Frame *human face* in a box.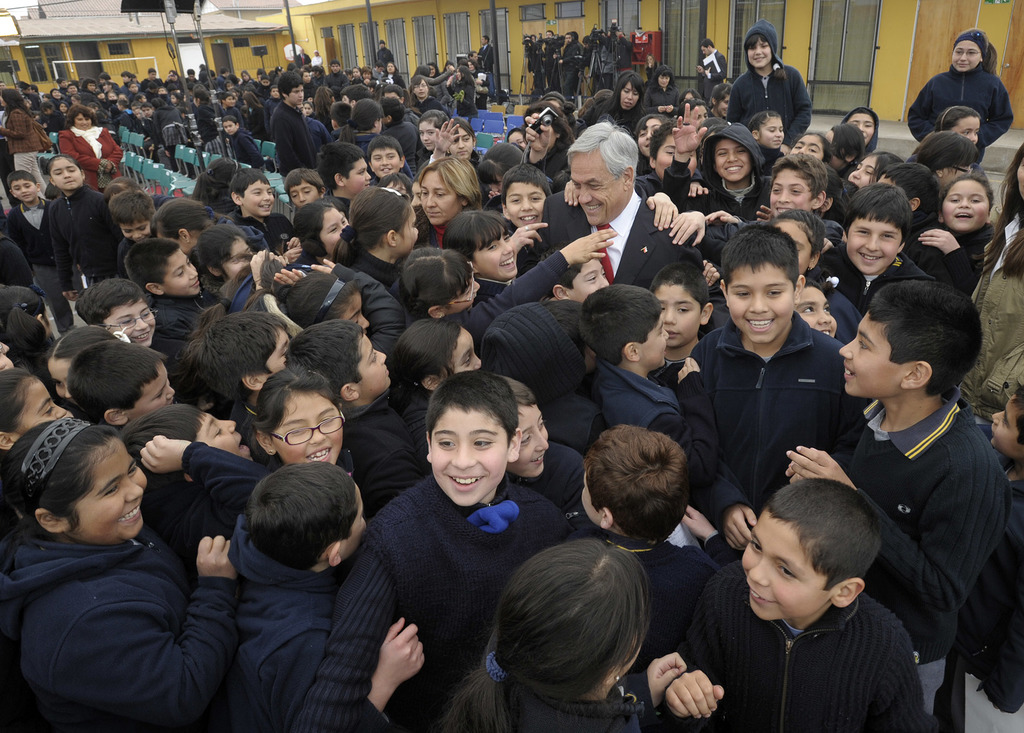
{"x1": 397, "y1": 206, "x2": 417, "y2": 256}.
